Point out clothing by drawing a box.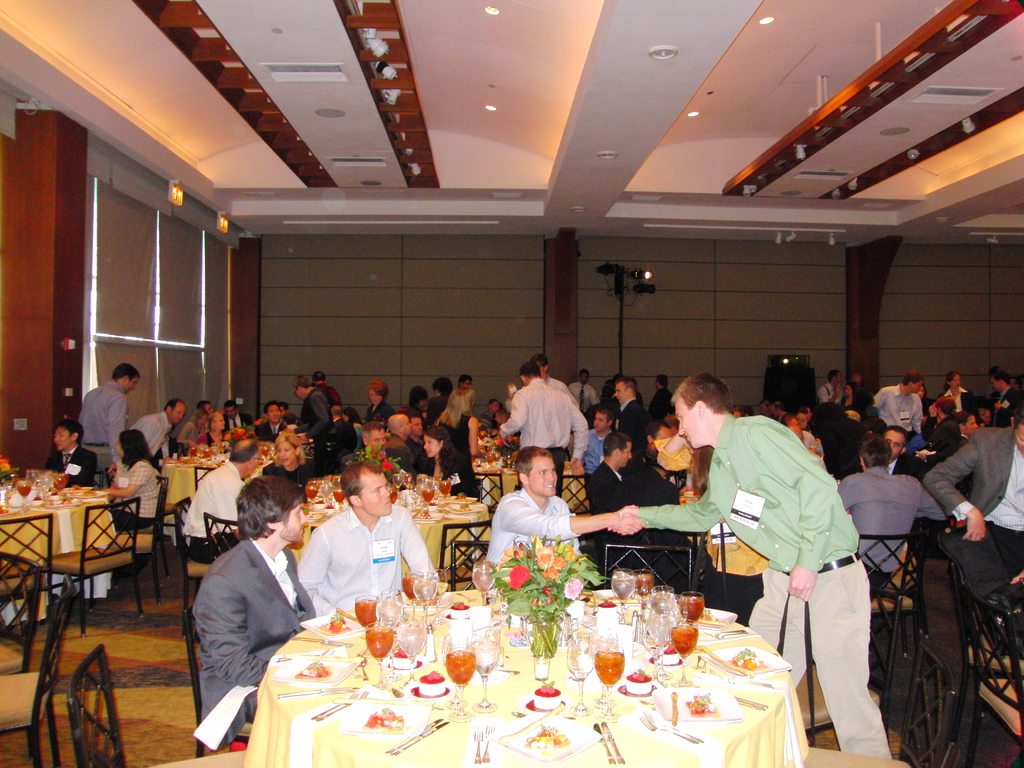
(left=365, top=401, right=397, bottom=433).
